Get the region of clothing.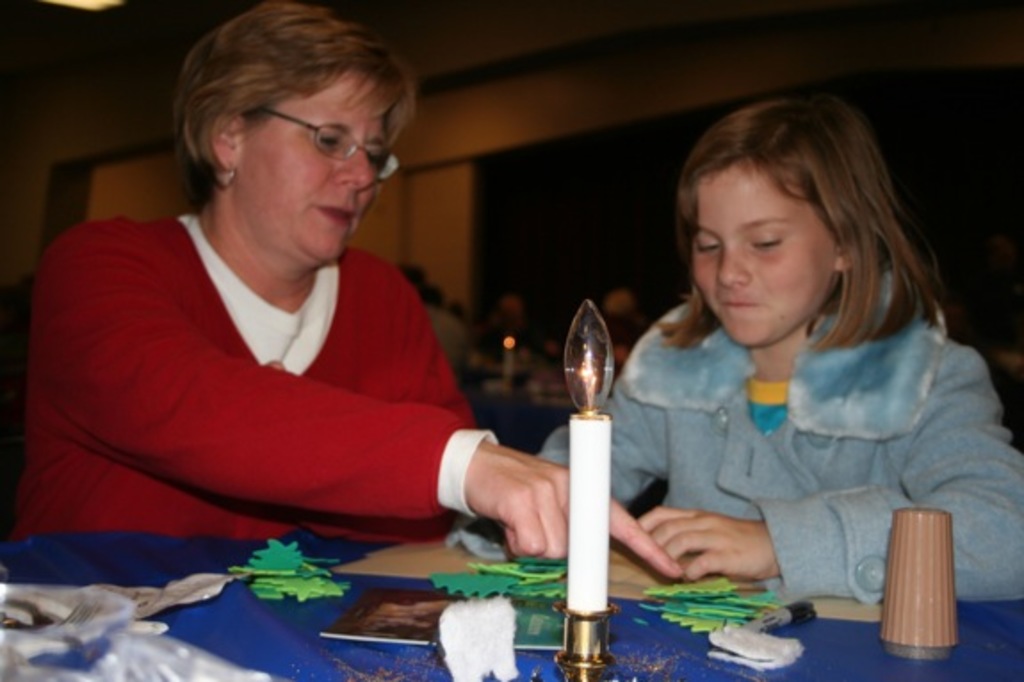
bbox(529, 290, 1022, 600).
